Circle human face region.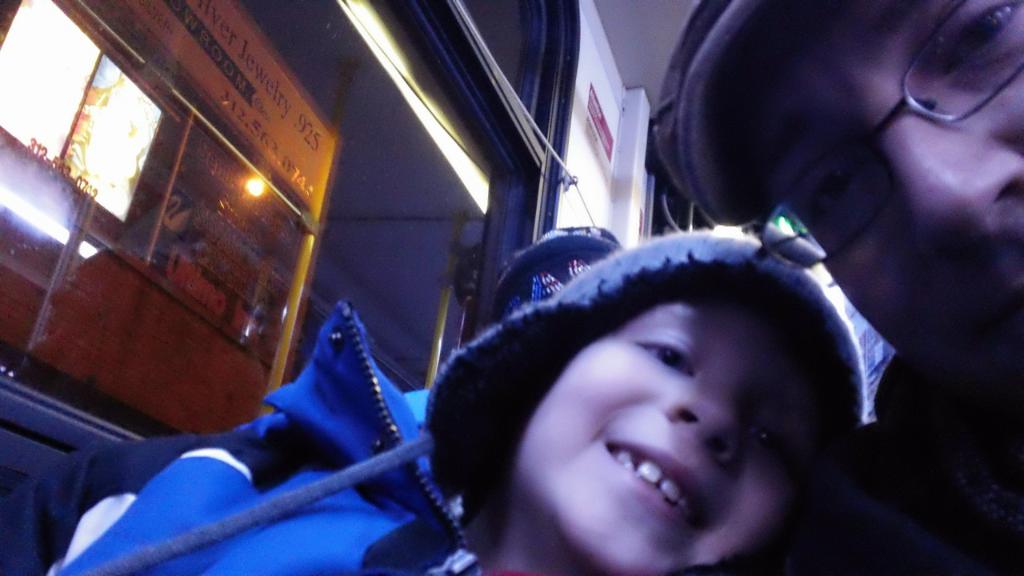
Region: [506, 298, 818, 574].
